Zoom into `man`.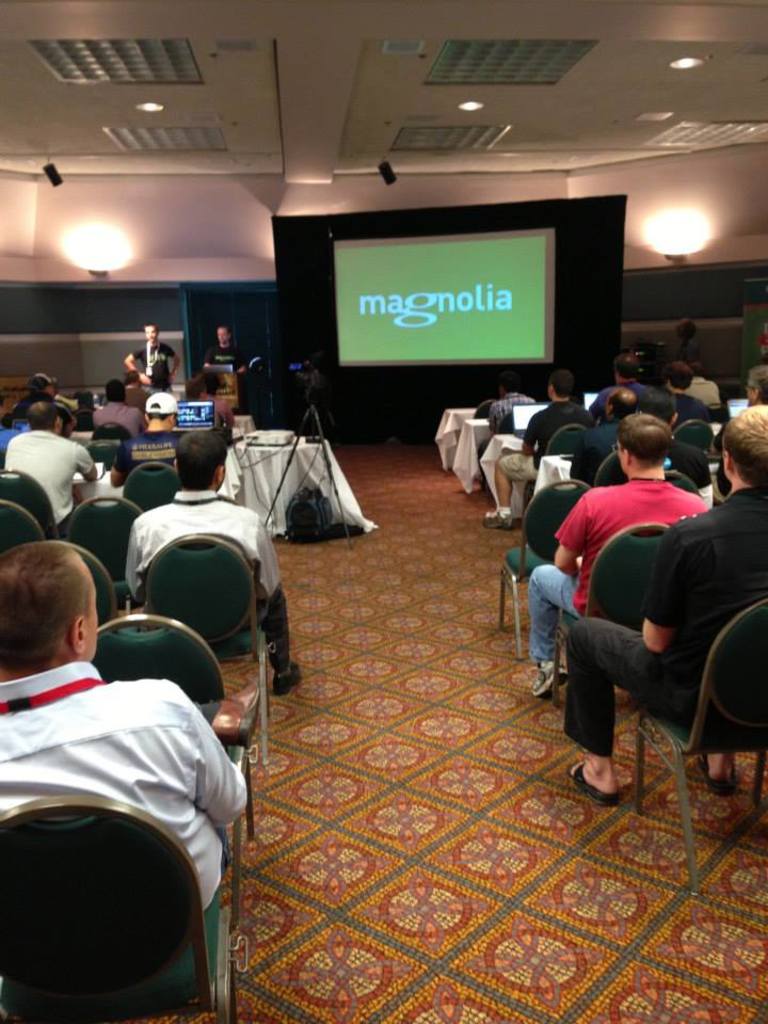
Zoom target: [110, 388, 188, 486].
